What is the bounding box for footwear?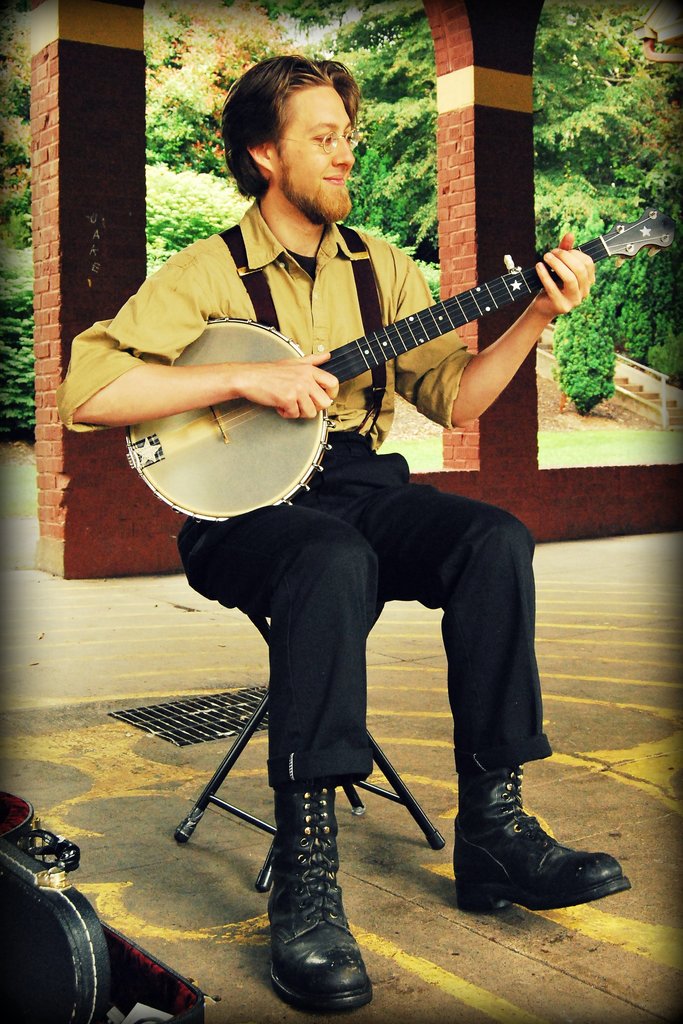
[452, 769, 624, 911].
